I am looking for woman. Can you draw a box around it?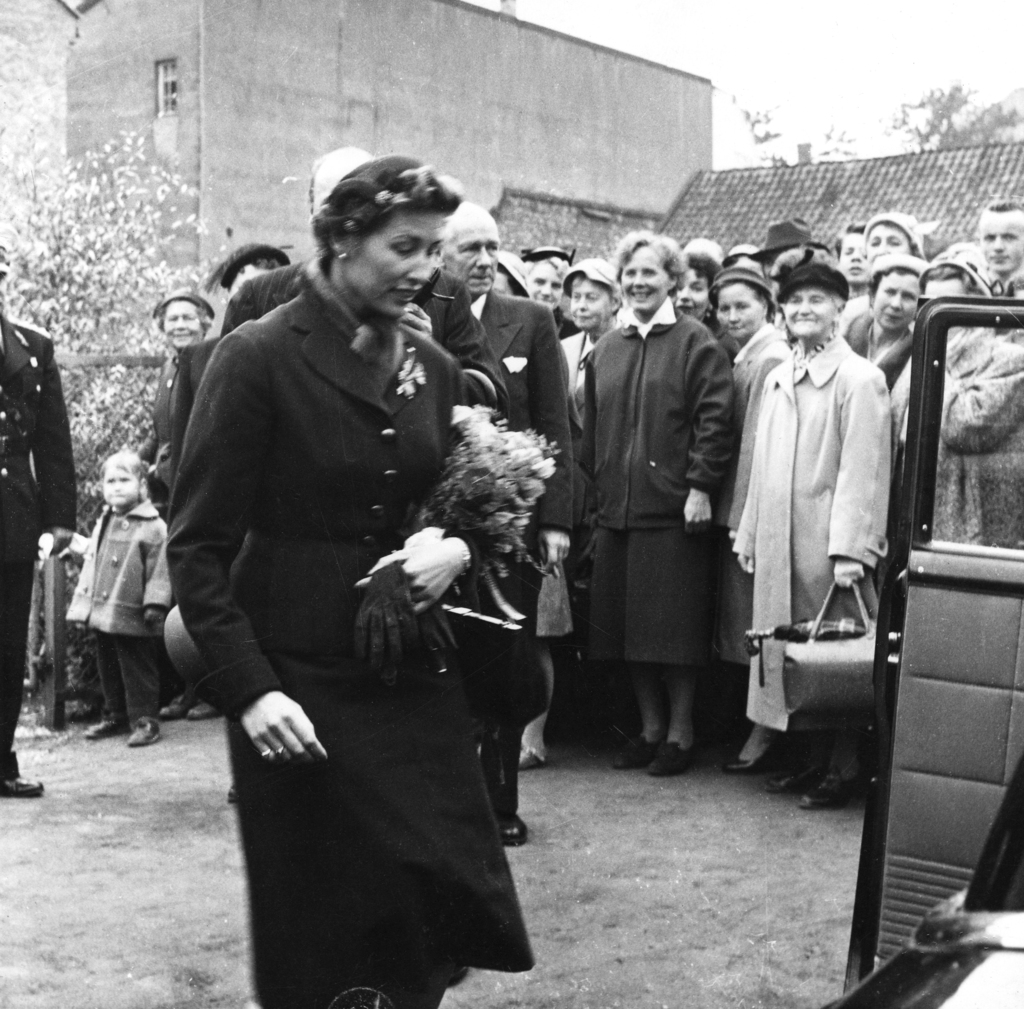
Sure, the bounding box is <box>708,268,796,767</box>.
